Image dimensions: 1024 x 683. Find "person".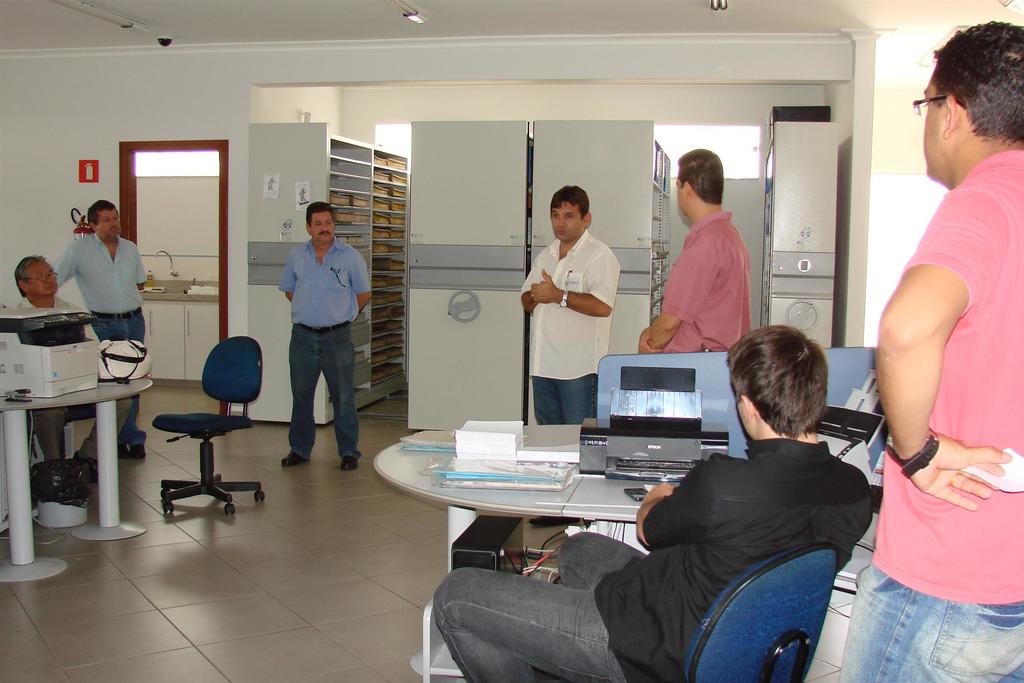
[835,24,1023,682].
